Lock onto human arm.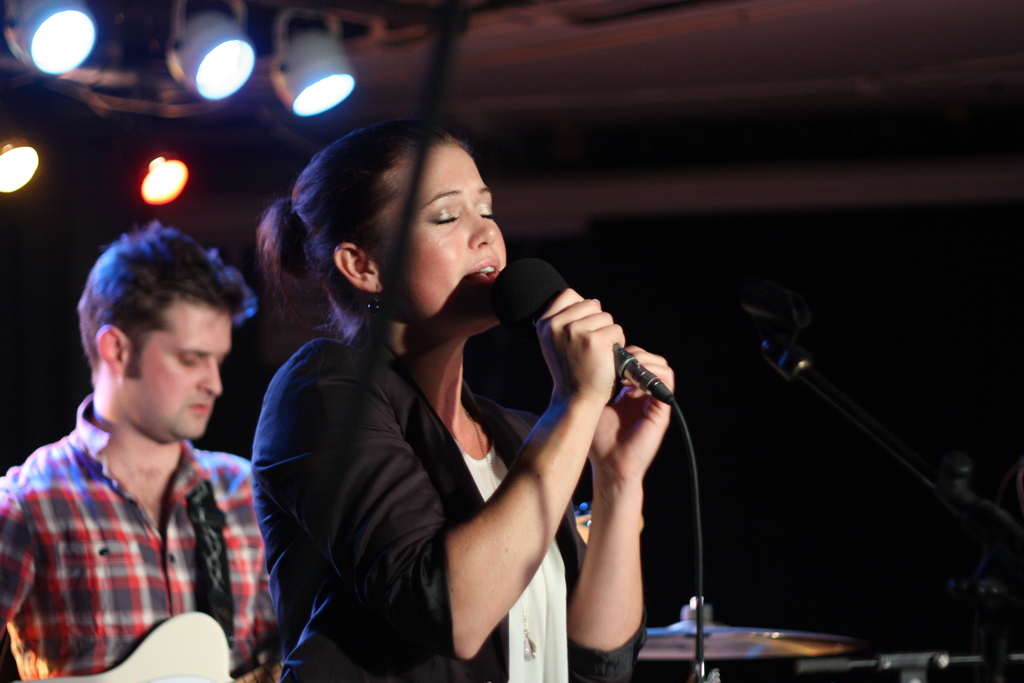
Locked: 0 472 39 635.
